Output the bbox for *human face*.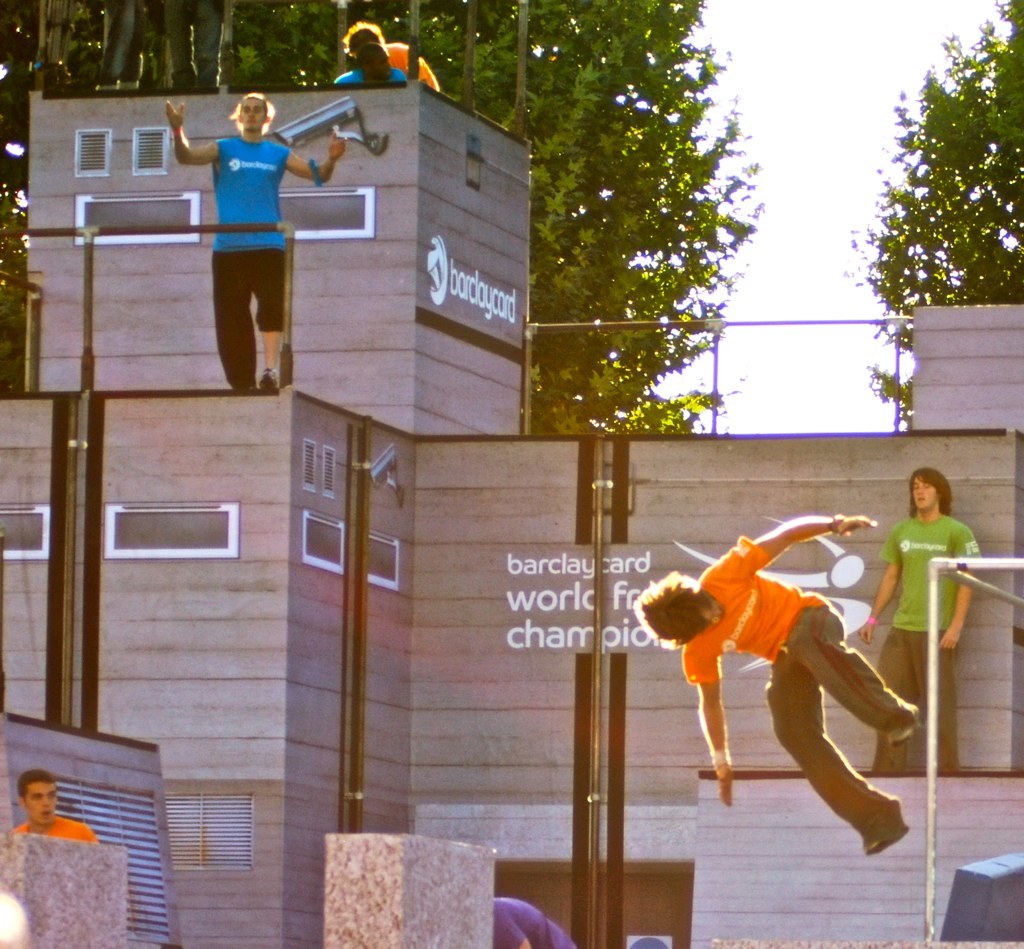
locate(912, 476, 938, 511).
